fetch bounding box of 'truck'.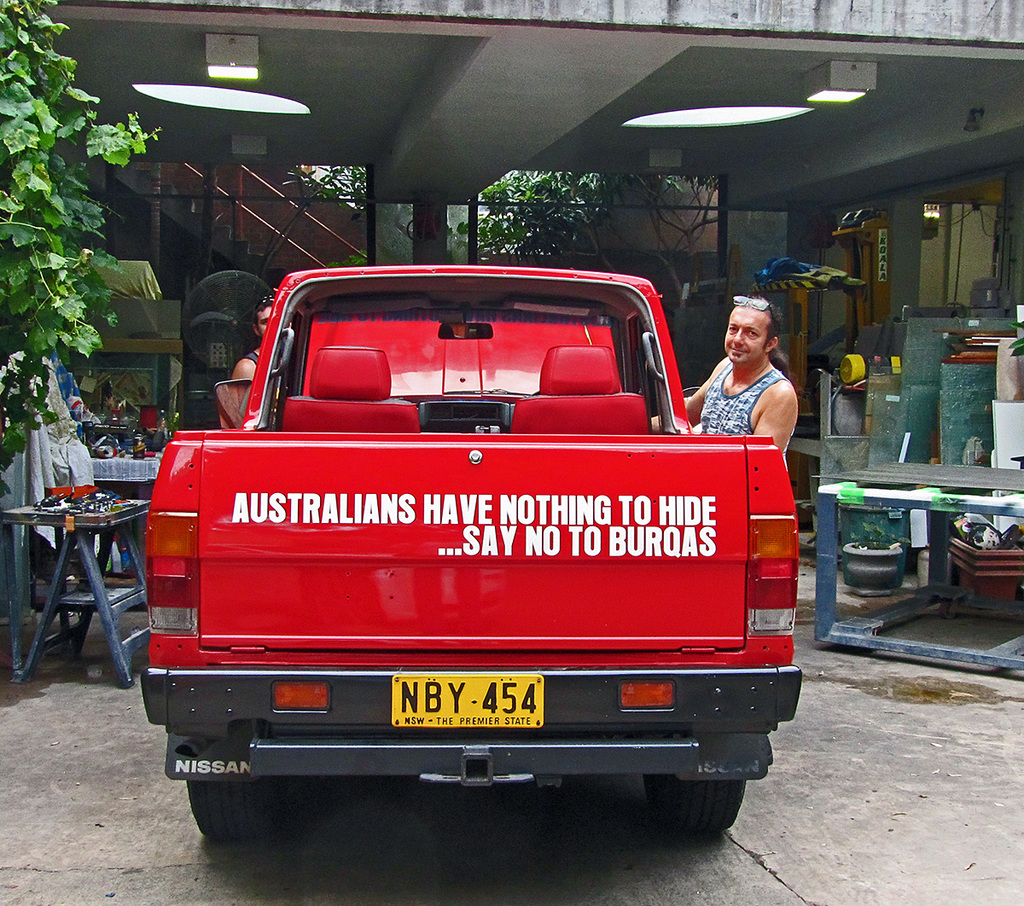
Bbox: x1=160, y1=264, x2=817, y2=897.
